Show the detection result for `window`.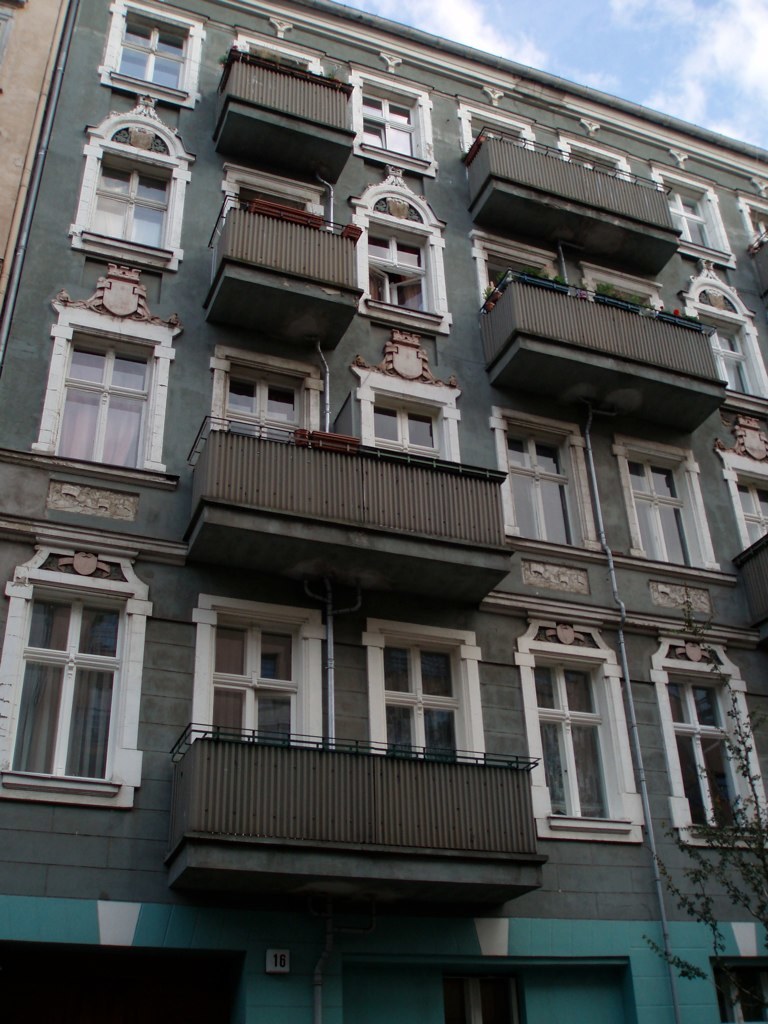
region(517, 620, 646, 842).
